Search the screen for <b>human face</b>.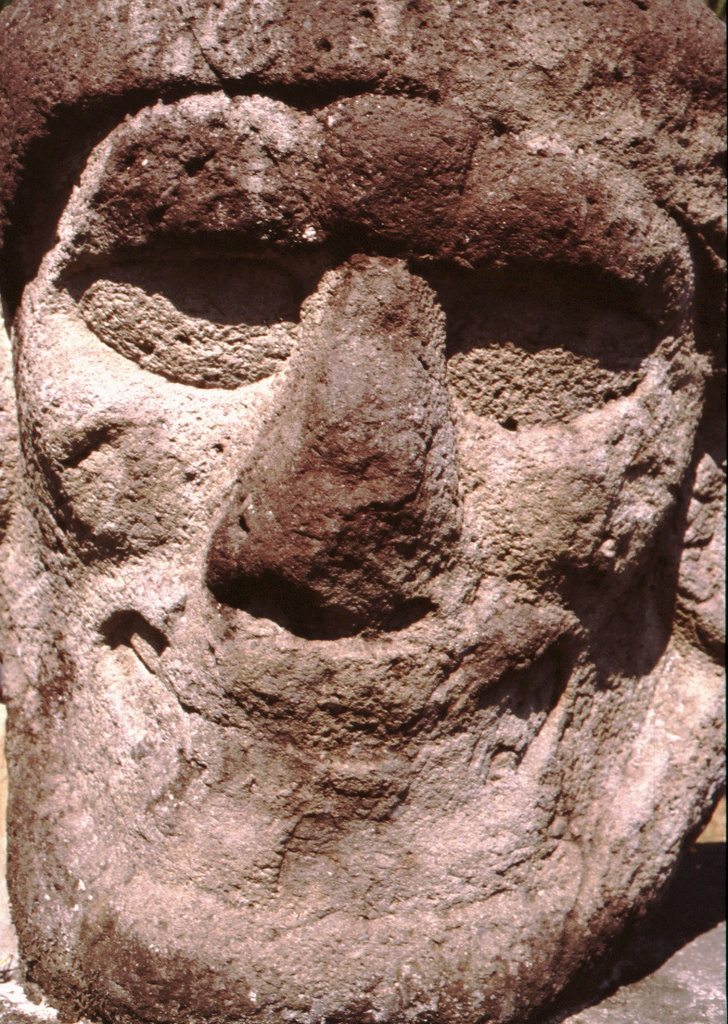
Found at bbox(0, 89, 727, 1023).
